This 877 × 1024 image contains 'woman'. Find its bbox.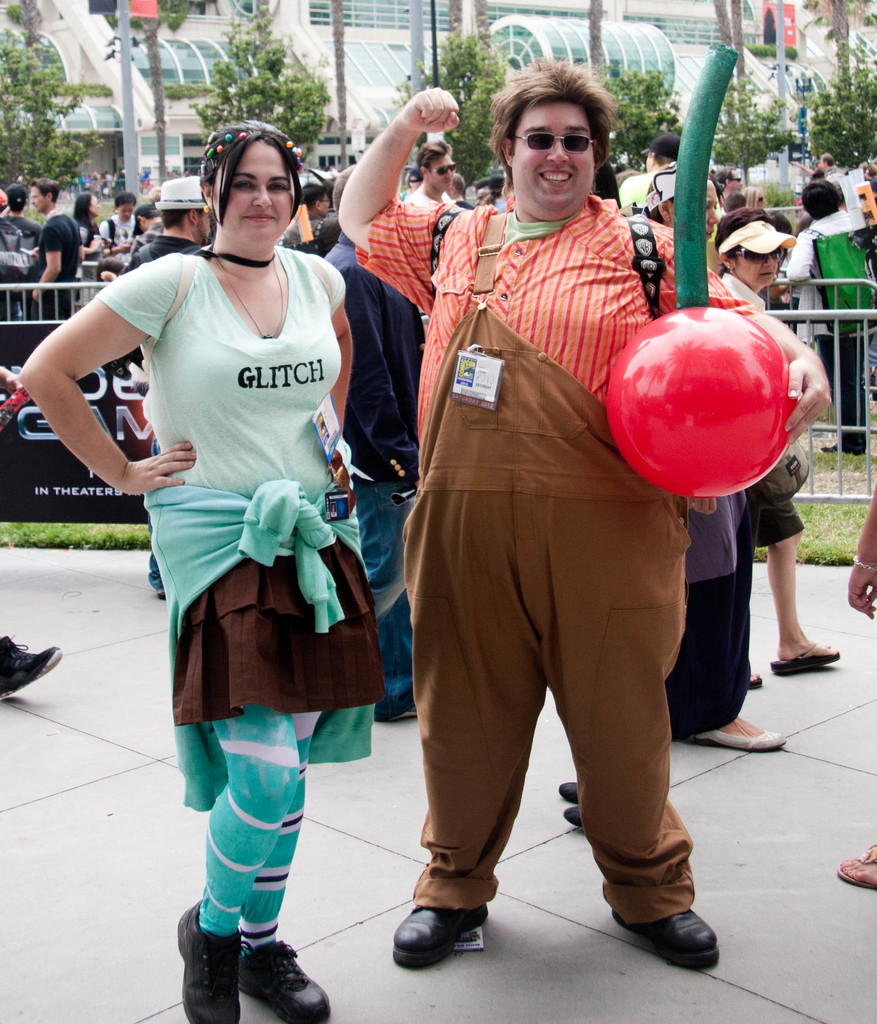
bbox(89, 140, 384, 916).
